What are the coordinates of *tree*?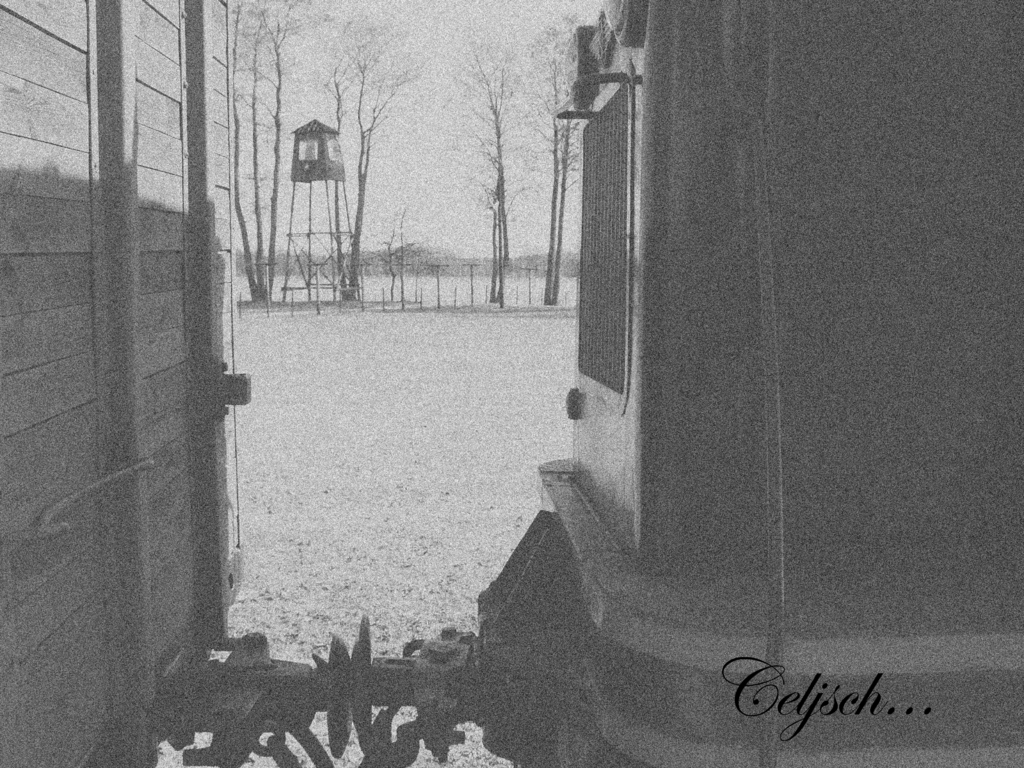
516,3,593,305.
